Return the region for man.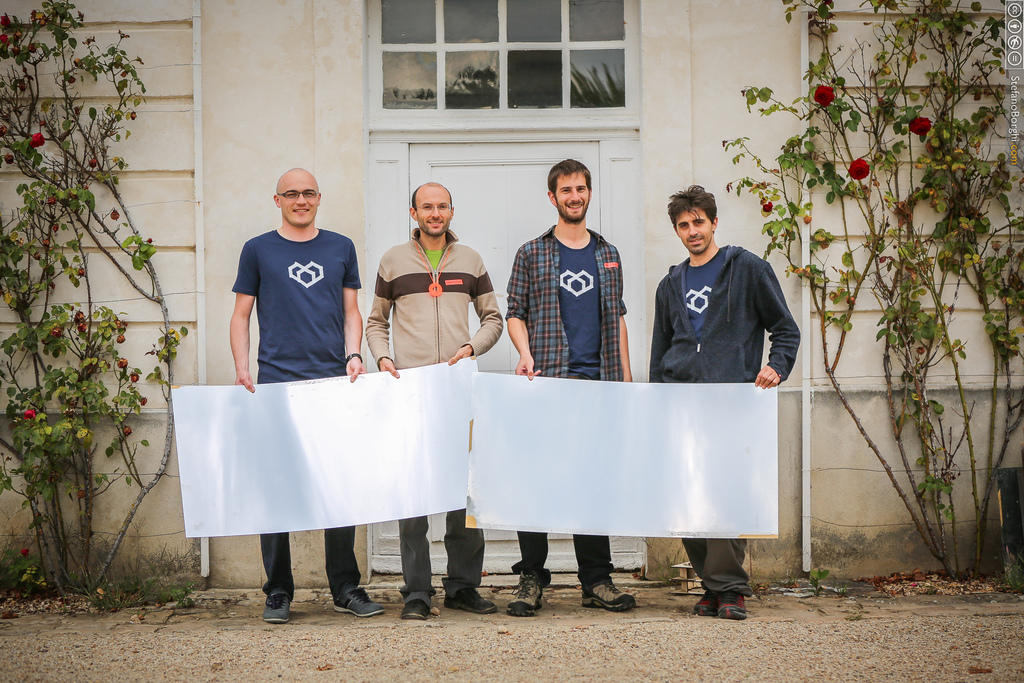
(left=207, top=178, right=369, bottom=471).
